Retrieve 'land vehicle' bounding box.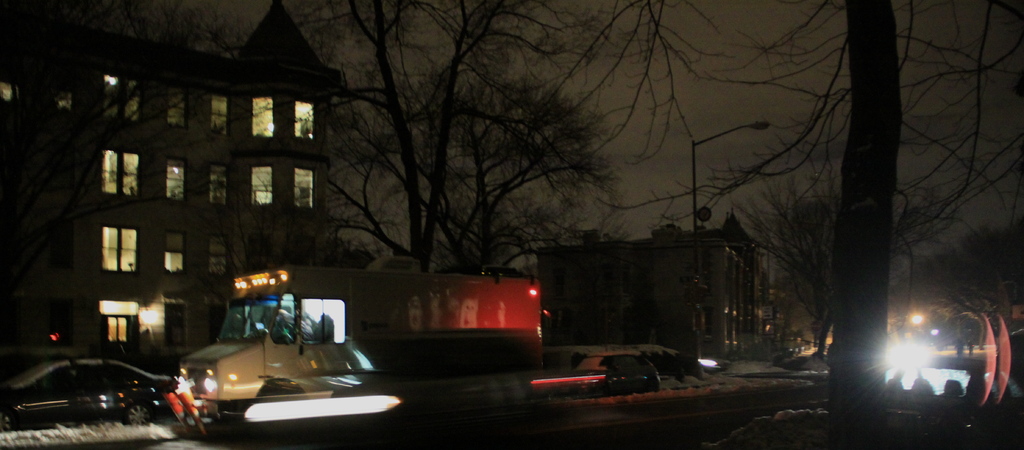
Bounding box: <region>0, 347, 177, 435</region>.
